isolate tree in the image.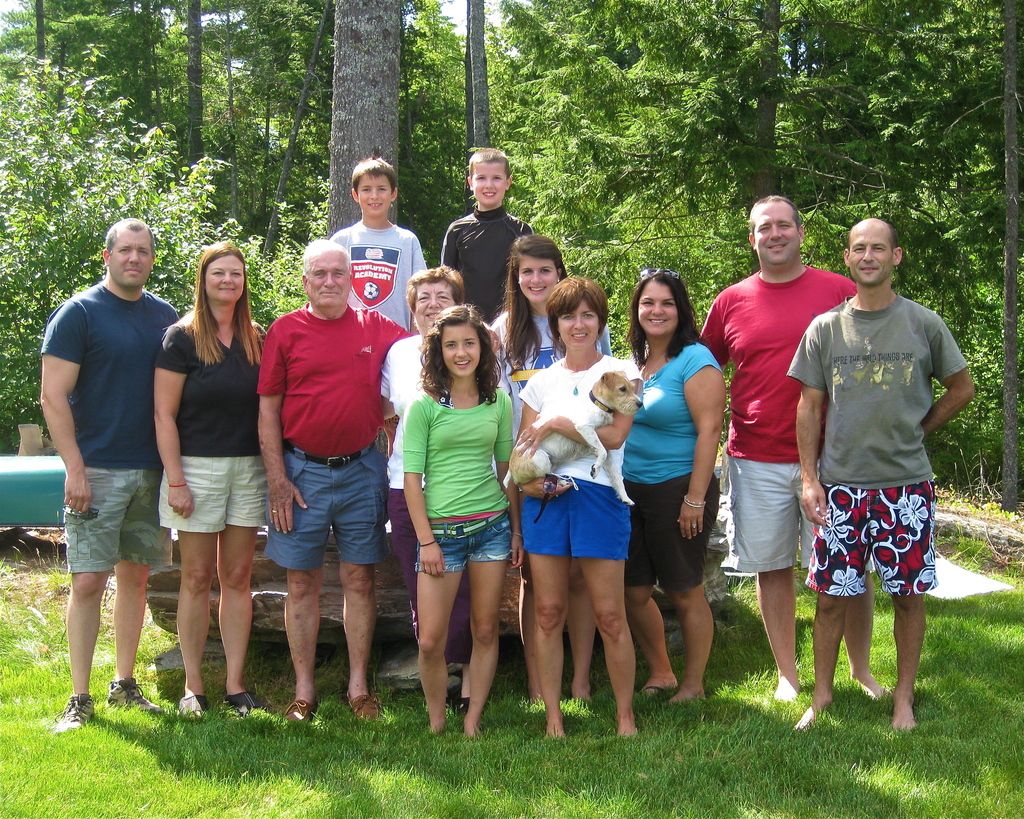
Isolated region: region(458, 0, 480, 215).
